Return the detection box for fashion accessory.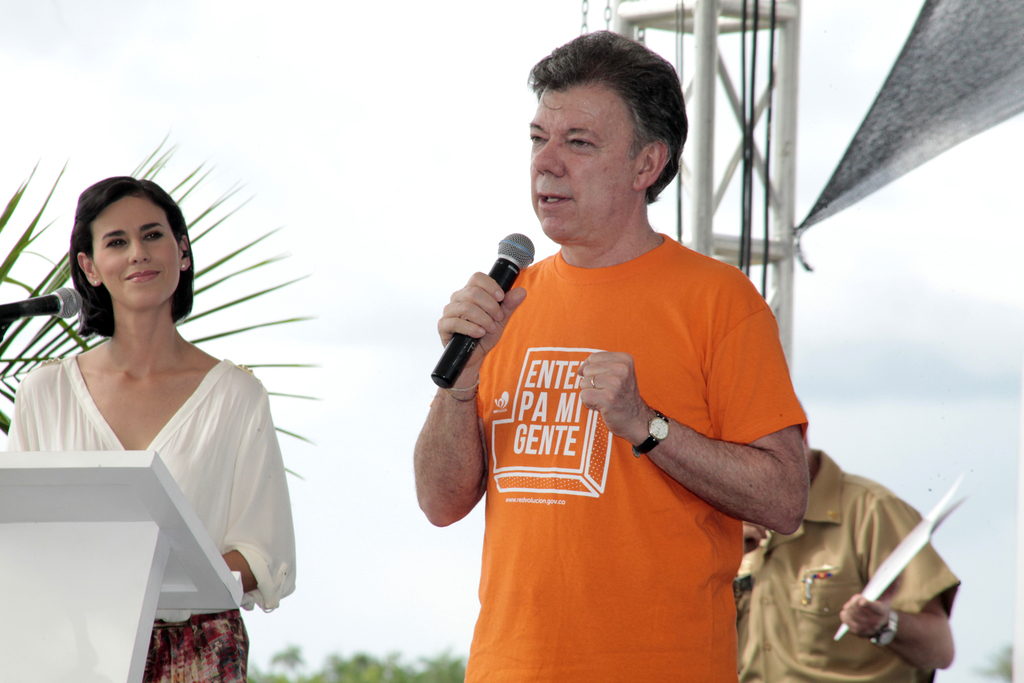
box(629, 406, 670, 457).
